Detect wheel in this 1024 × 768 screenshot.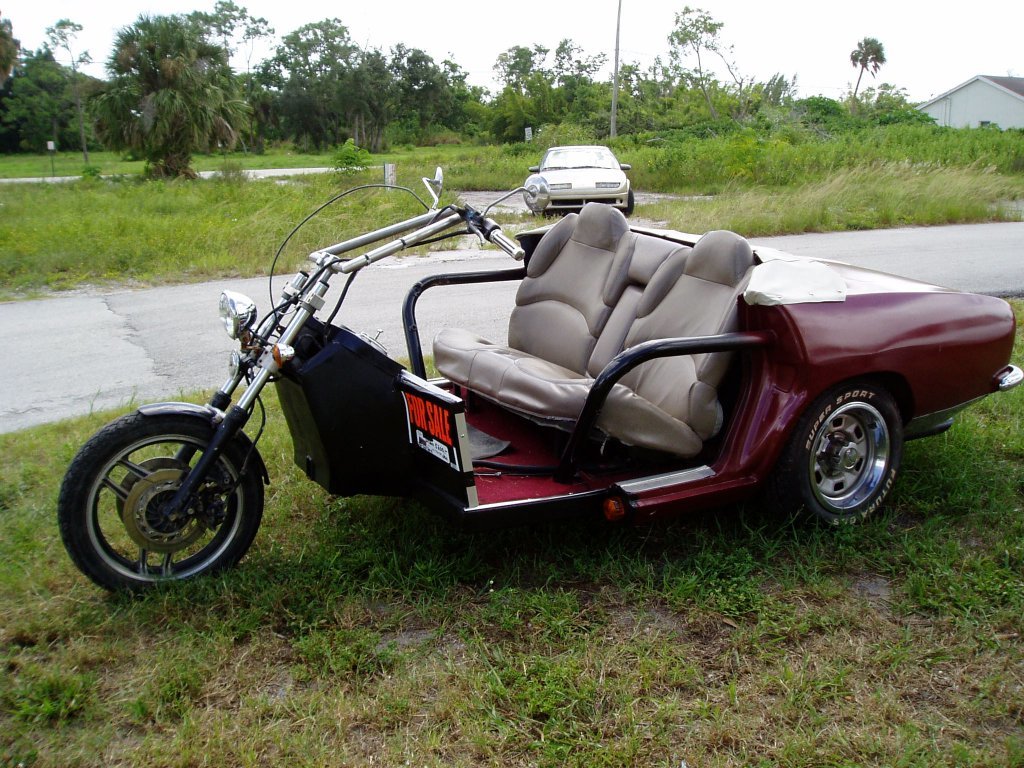
Detection: bbox(788, 374, 902, 526).
